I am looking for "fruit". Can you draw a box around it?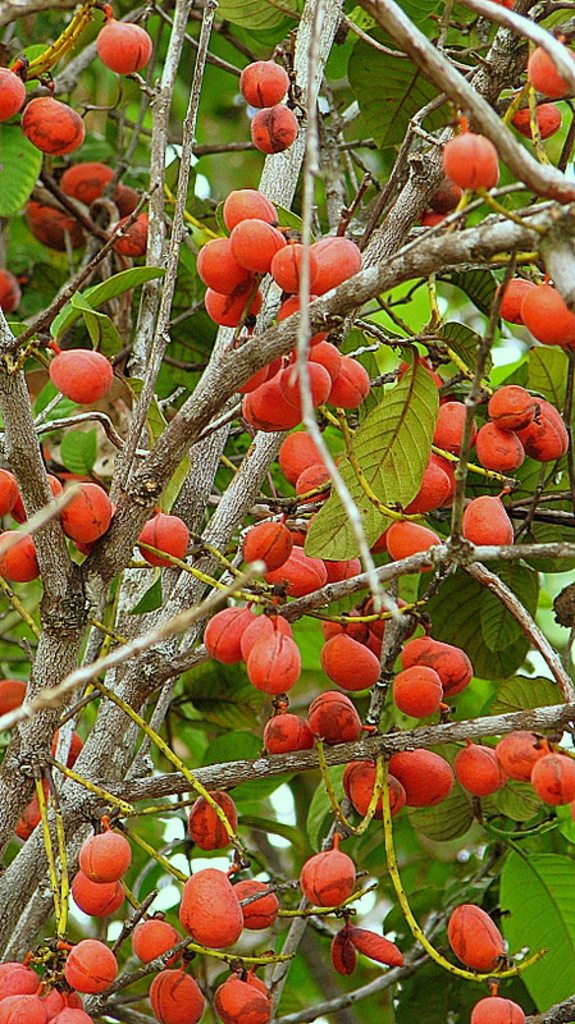
Sure, the bounding box is (x1=63, y1=159, x2=120, y2=198).
